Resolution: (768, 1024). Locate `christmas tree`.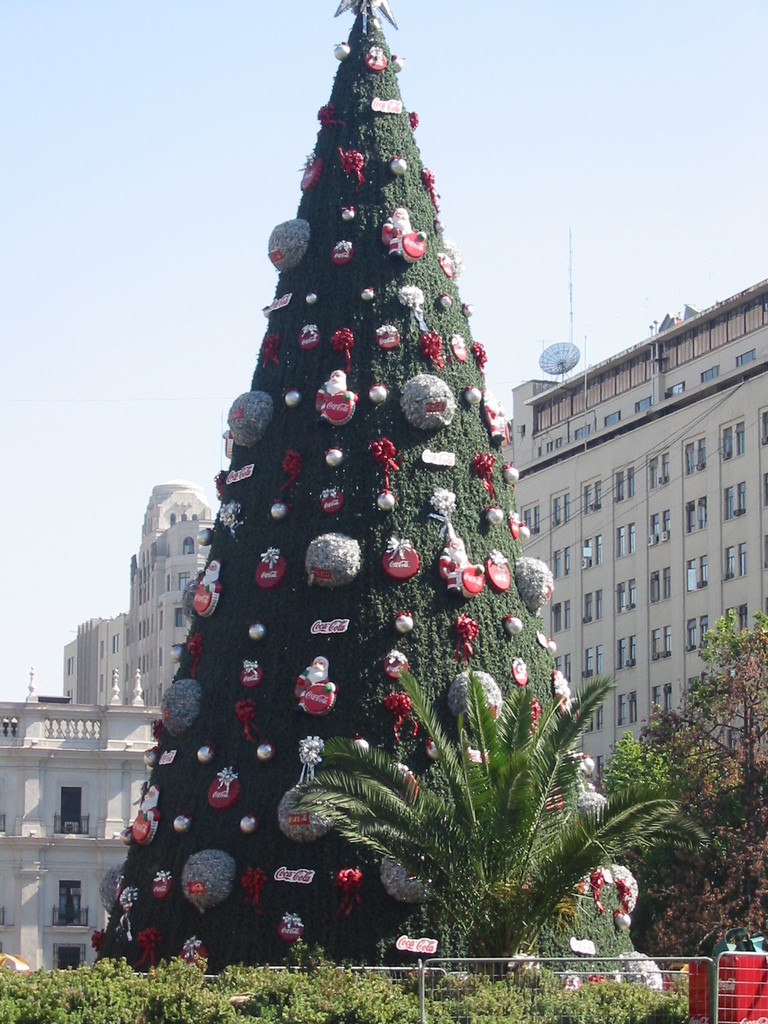
x1=79, y1=0, x2=664, y2=981.
